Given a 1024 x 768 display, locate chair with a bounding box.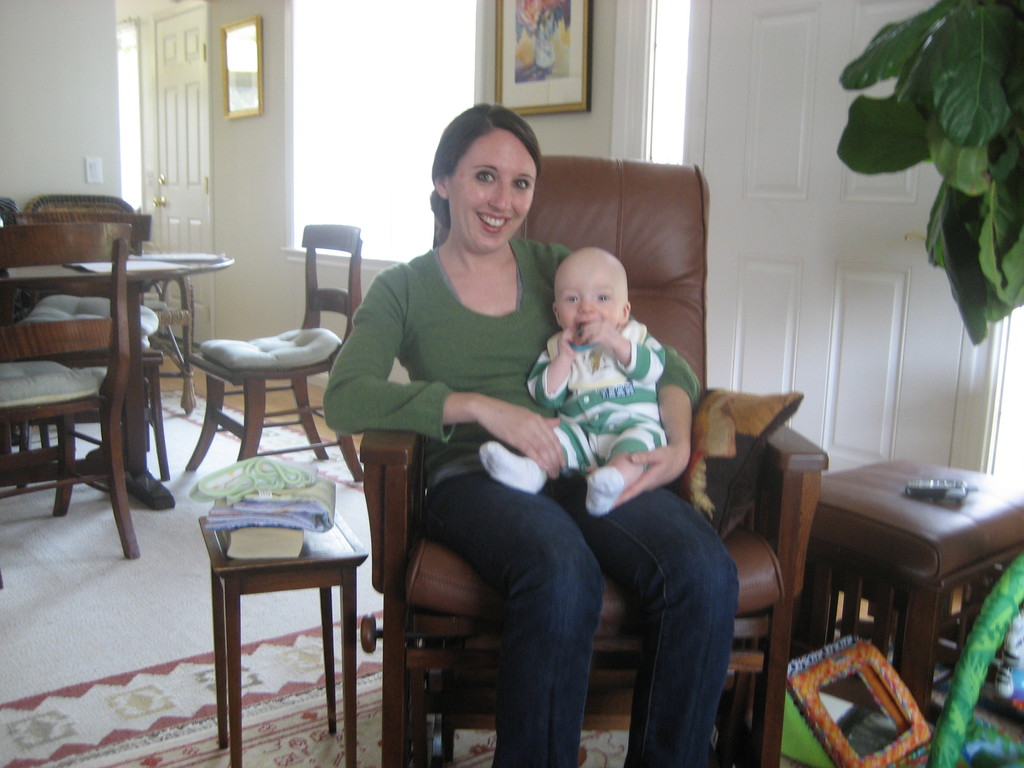
Located: BBox(0, 206, 159, 472).
